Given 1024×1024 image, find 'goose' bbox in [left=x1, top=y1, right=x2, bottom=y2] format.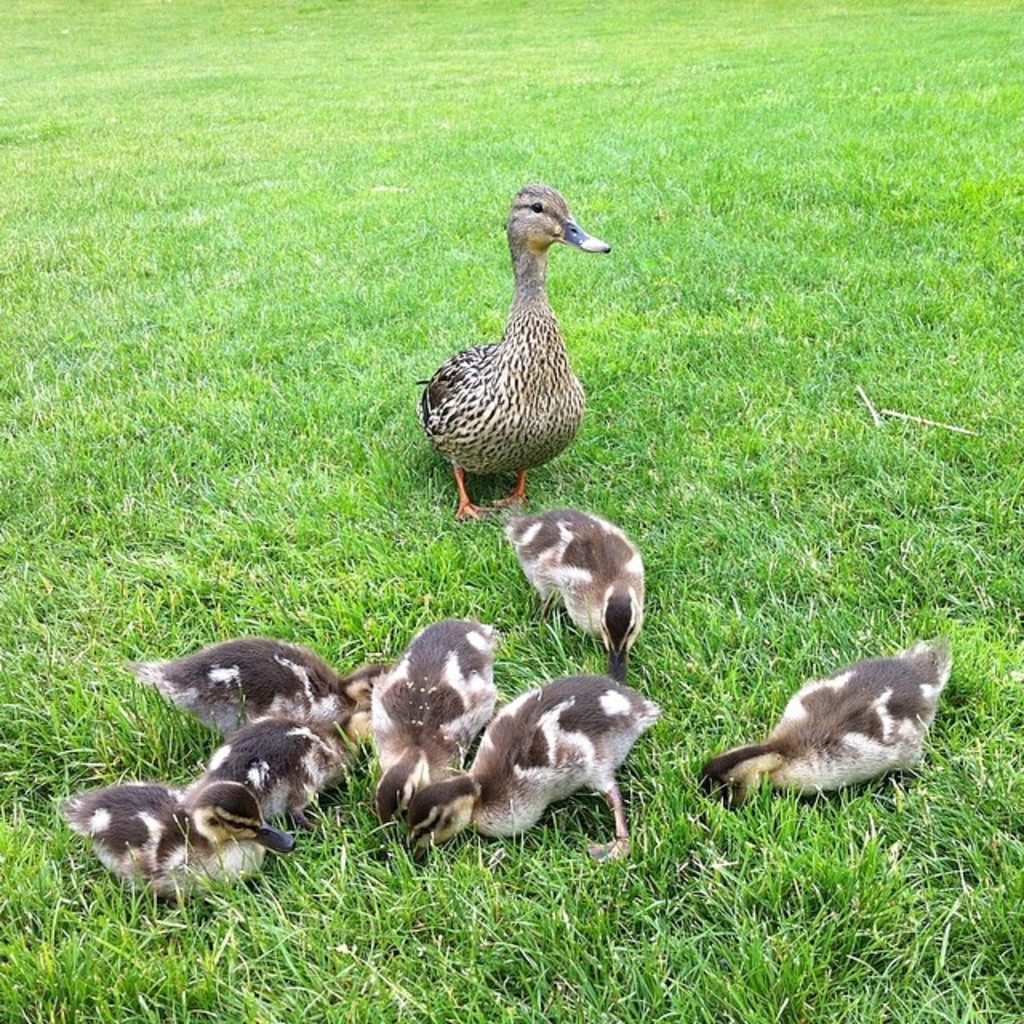
[left=426, top=187, right=610, bottom=518].
